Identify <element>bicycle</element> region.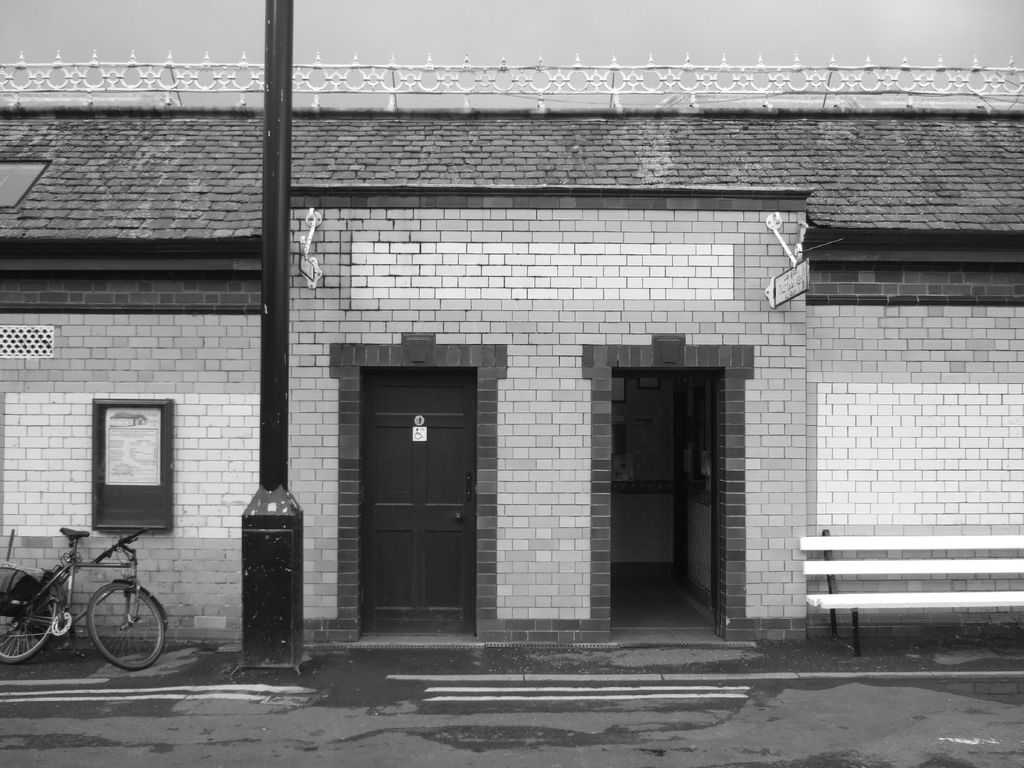
Region: [16,504,167,668].
